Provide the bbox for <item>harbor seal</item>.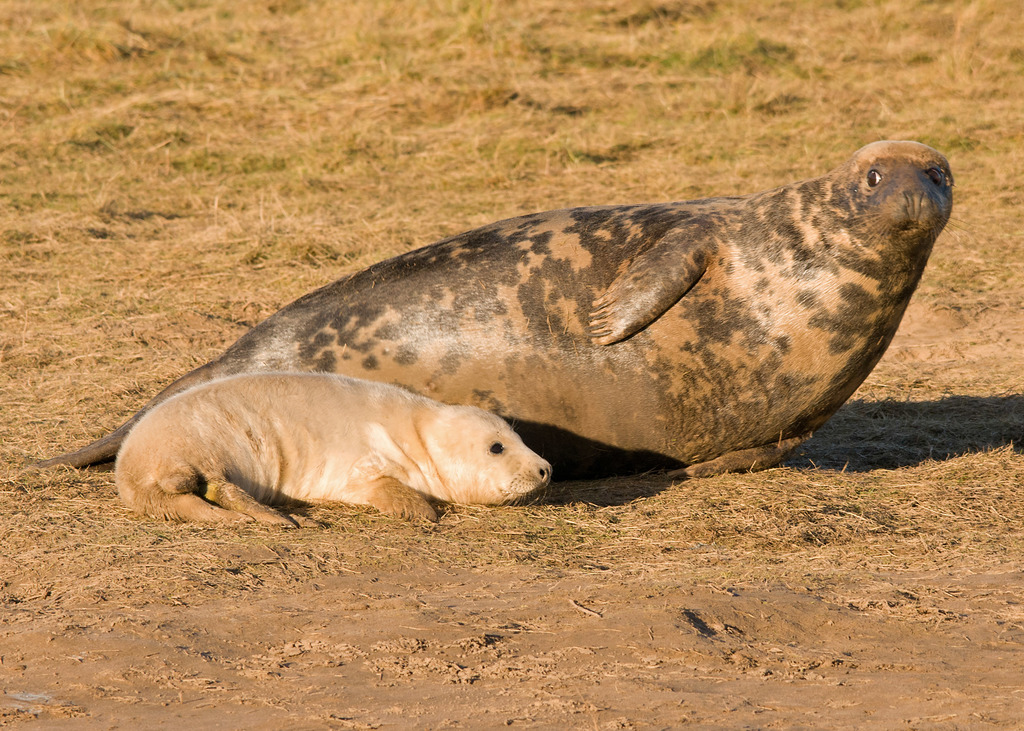
bbox=(32, 138, 957, 484).
